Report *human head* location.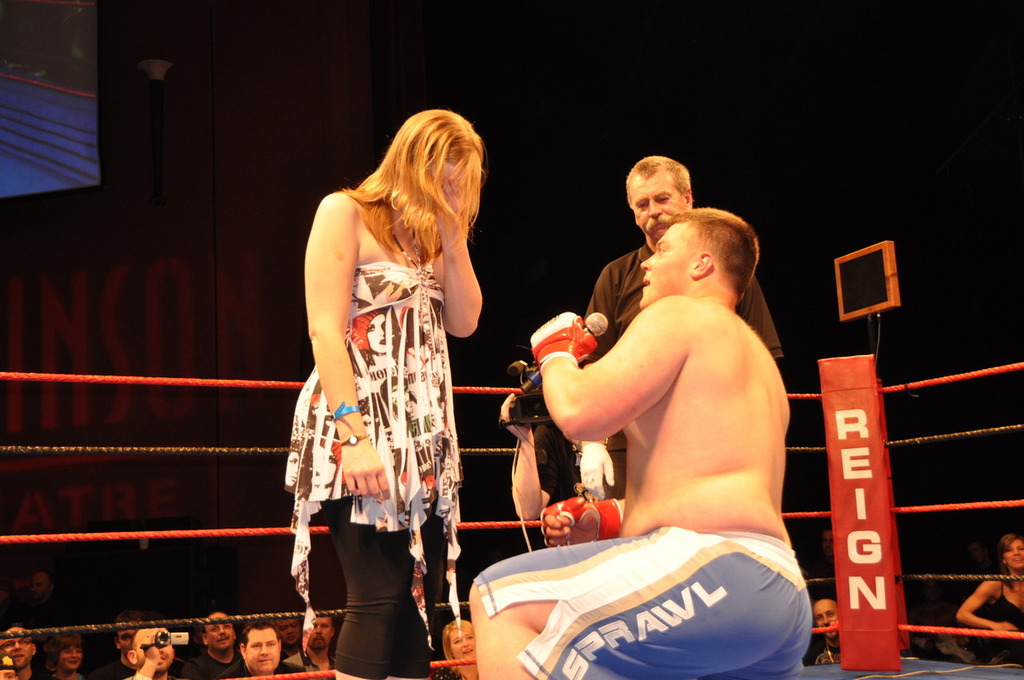
Report: select_region(639, 207, 760, 306).
